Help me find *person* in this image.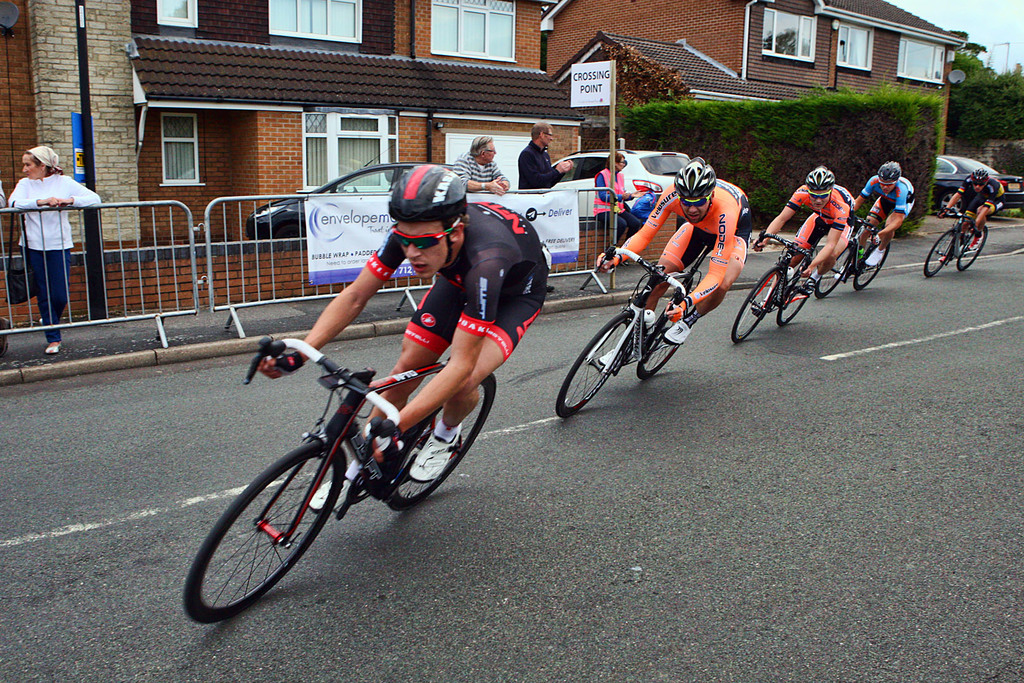
Found it: (x1=598, y1=154, x2=764, y2=361).
